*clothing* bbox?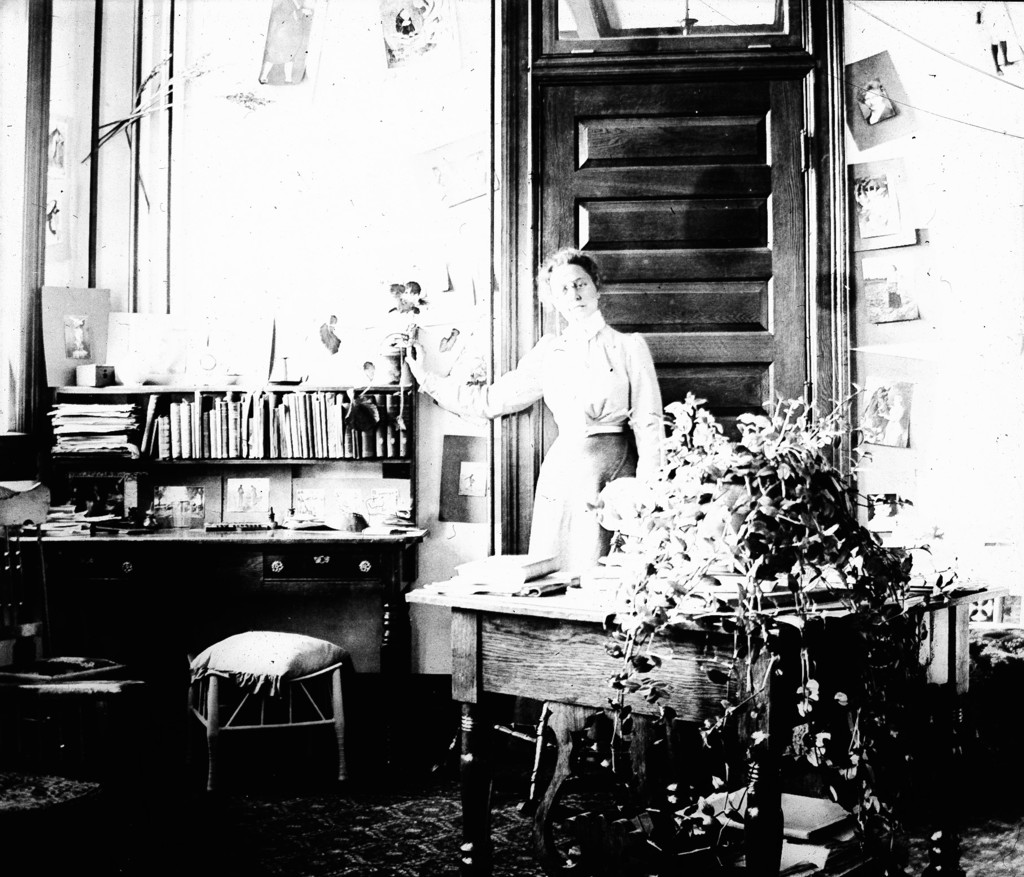
l=980, t=0, r=1006, b=67
